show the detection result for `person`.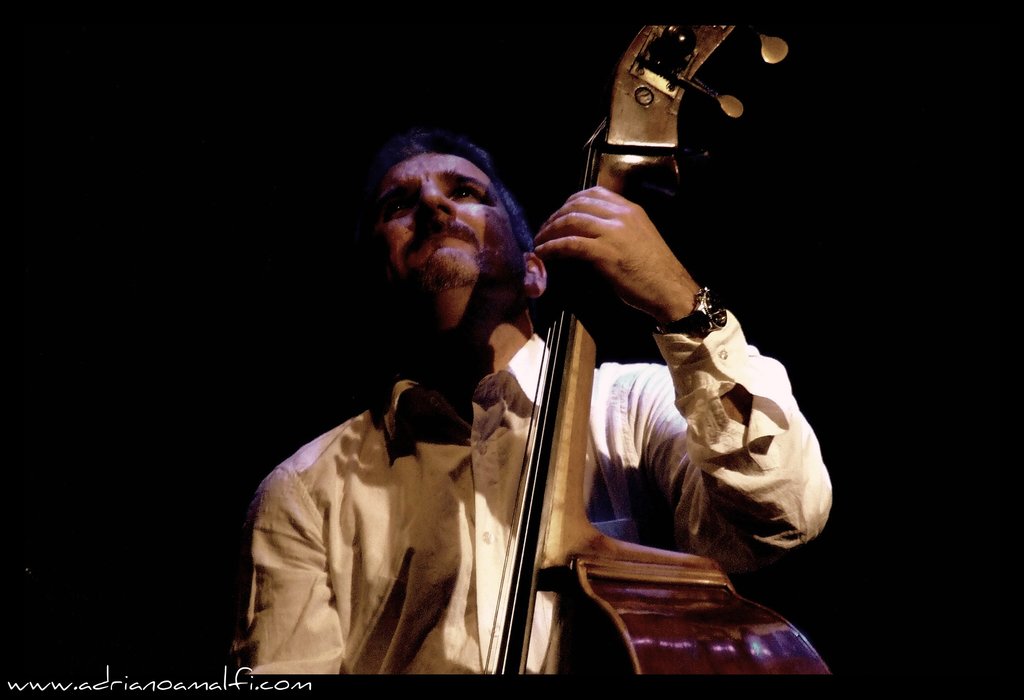
Rect(220, 119, 826, 673).
